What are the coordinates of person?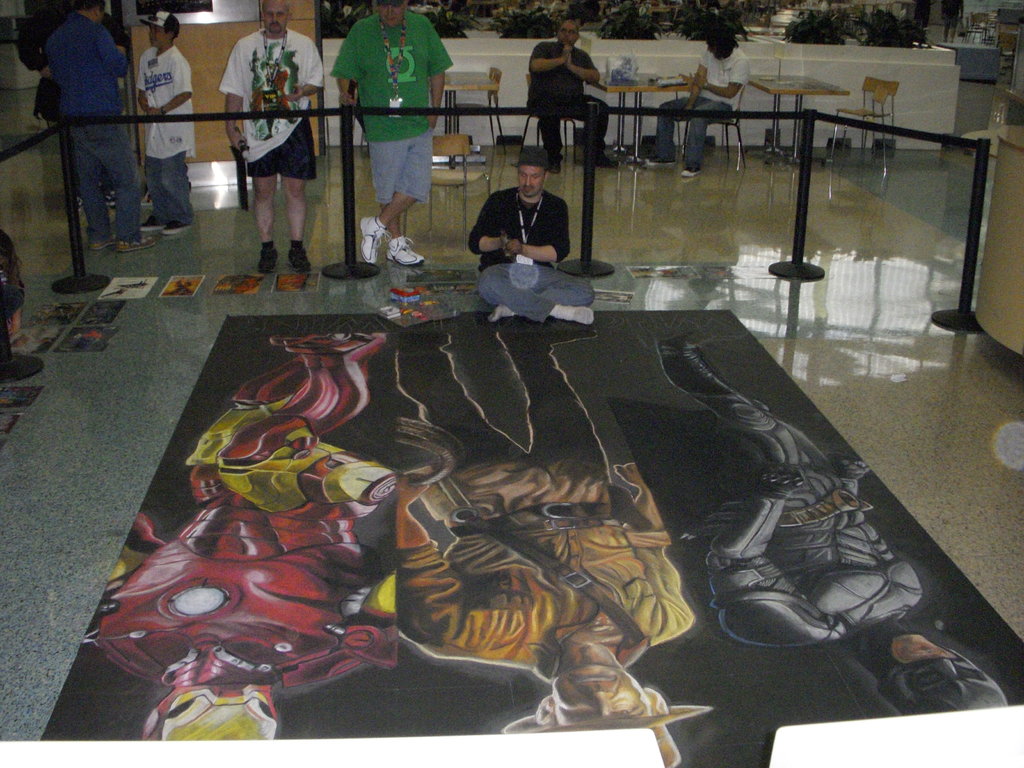
bbox=(669, 317, 1009, 720).
